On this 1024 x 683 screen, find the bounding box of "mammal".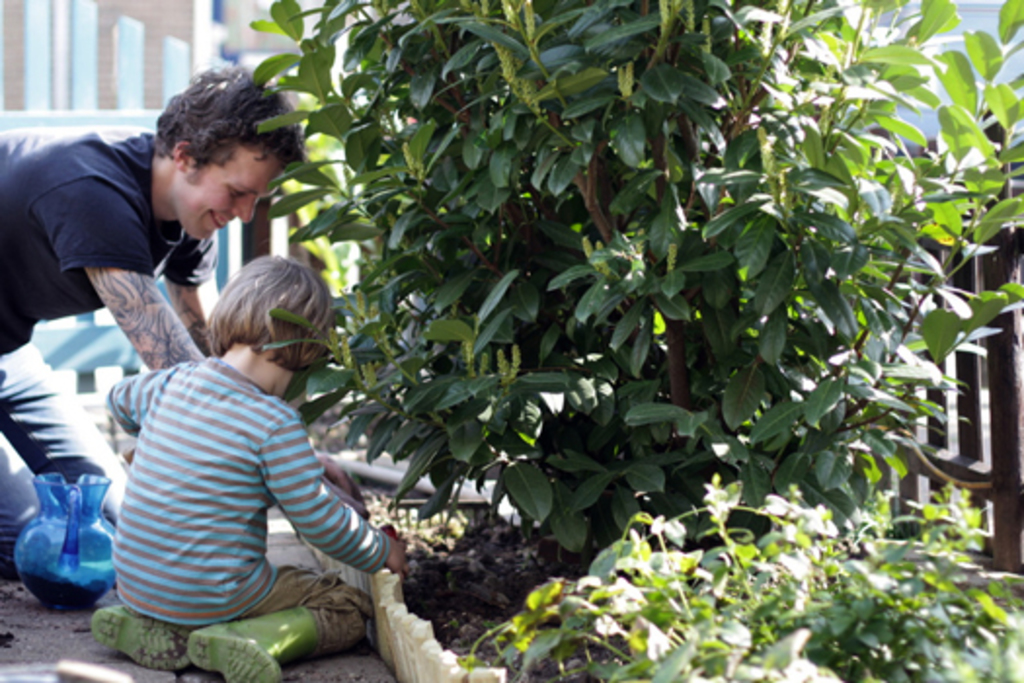
Bounding box: 0, 64, 314, 570.
